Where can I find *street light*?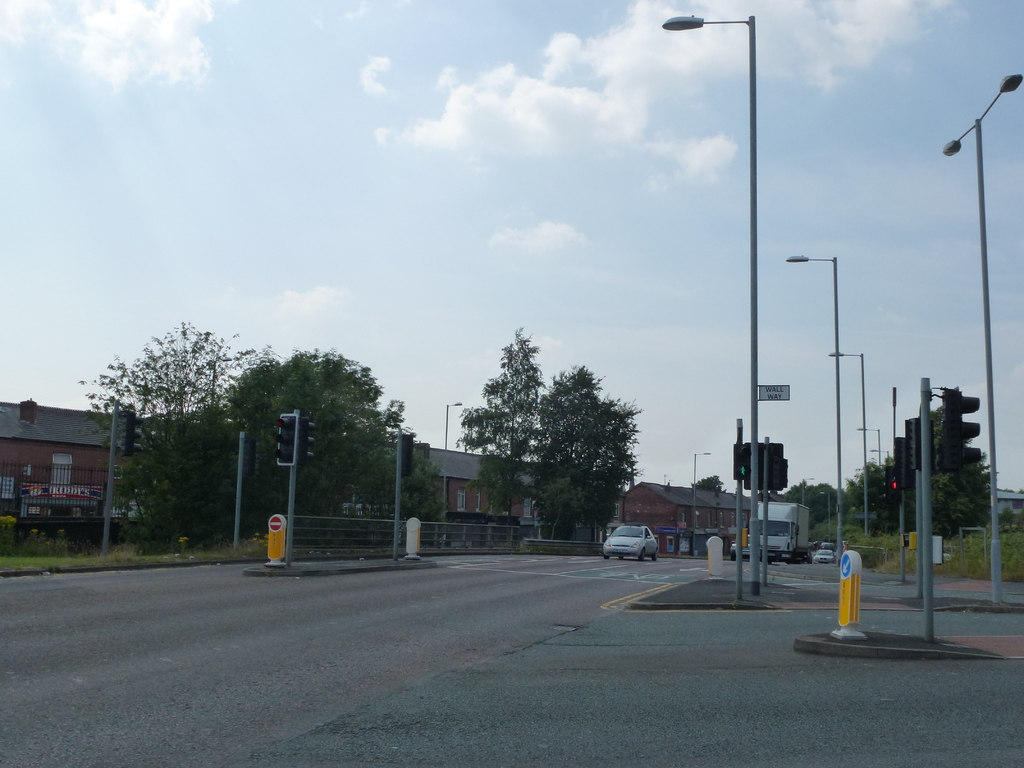
You can find it at select_region(801, 477, 816, 506).
